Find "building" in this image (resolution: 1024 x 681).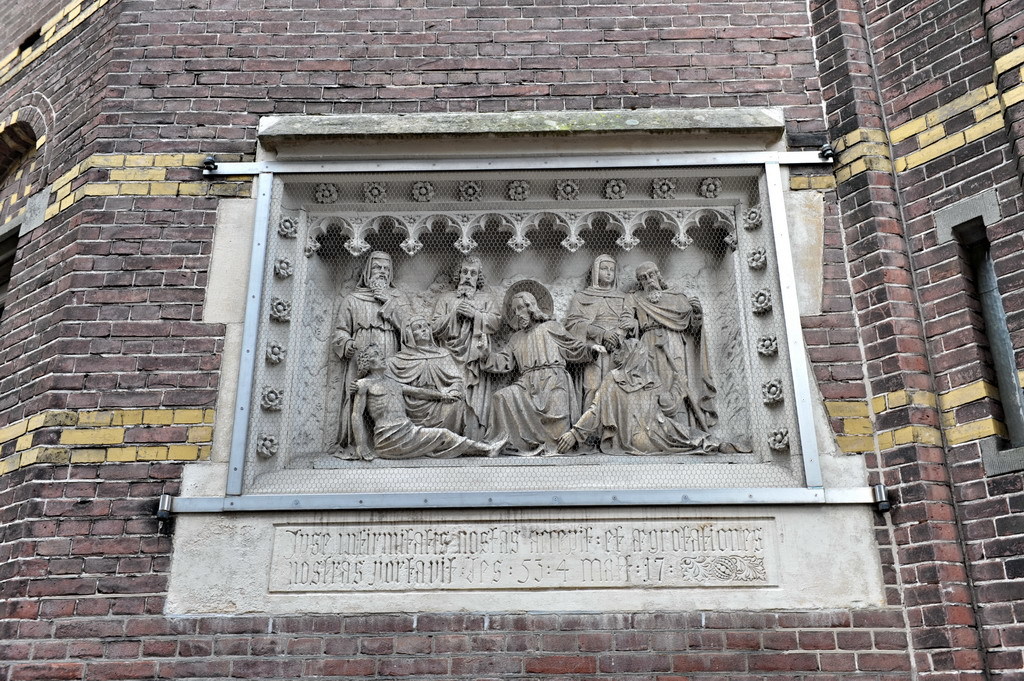
region(0, 0, 1023, 680).
